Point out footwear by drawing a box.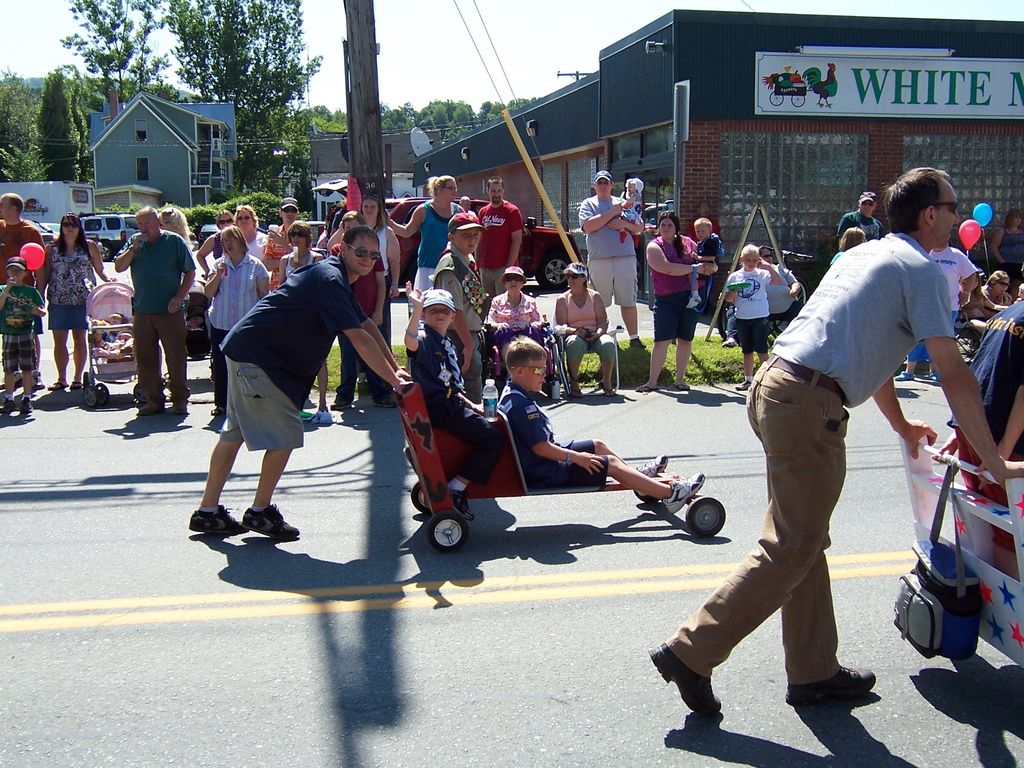
box=[186, 505, 250, 536].
